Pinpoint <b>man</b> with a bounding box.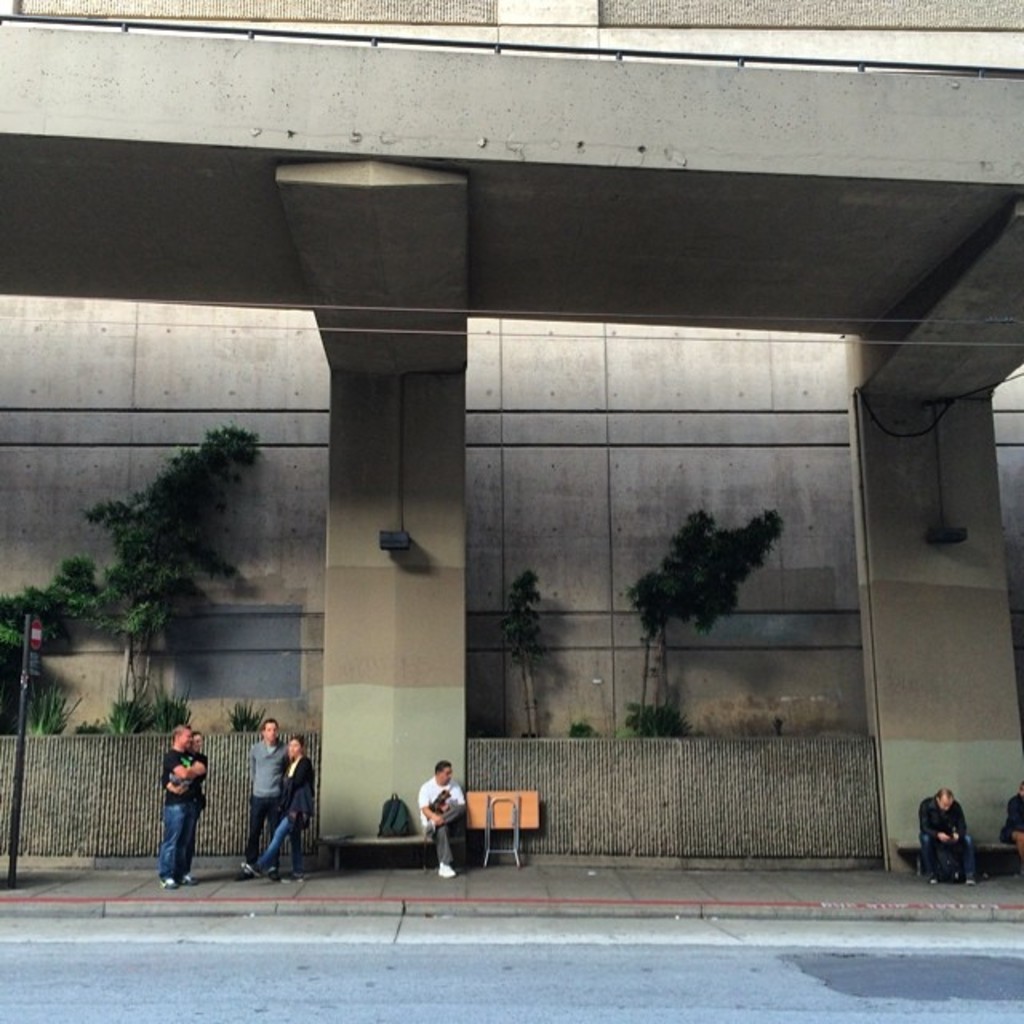
(240, 714, 291, 885).
